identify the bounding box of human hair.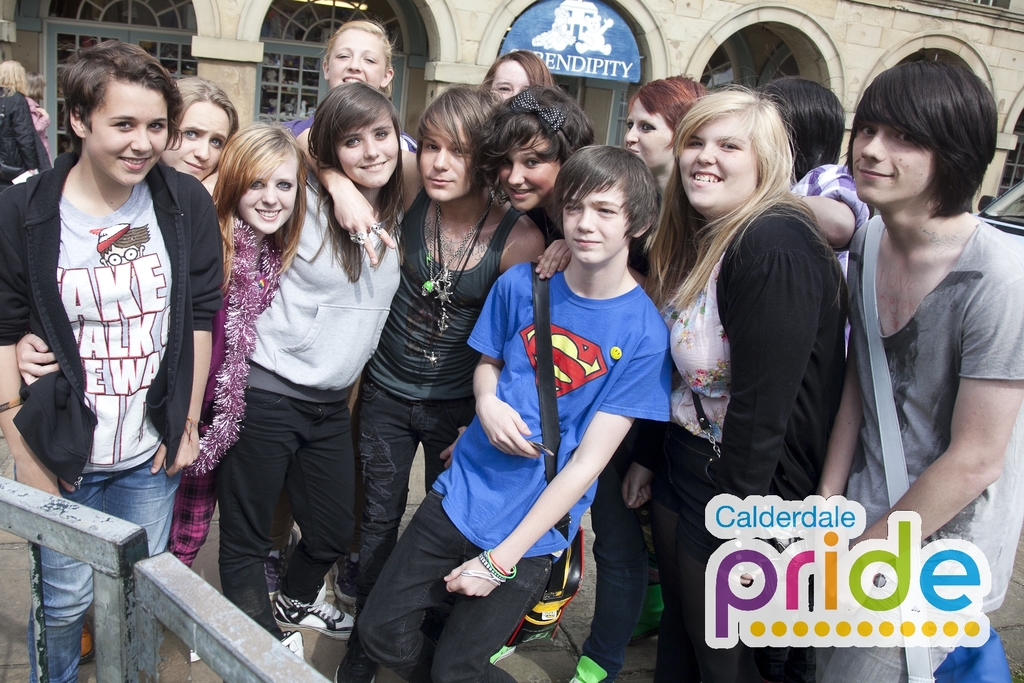
pyautogui.locateOnScreen(636, 92, 797, 323).
